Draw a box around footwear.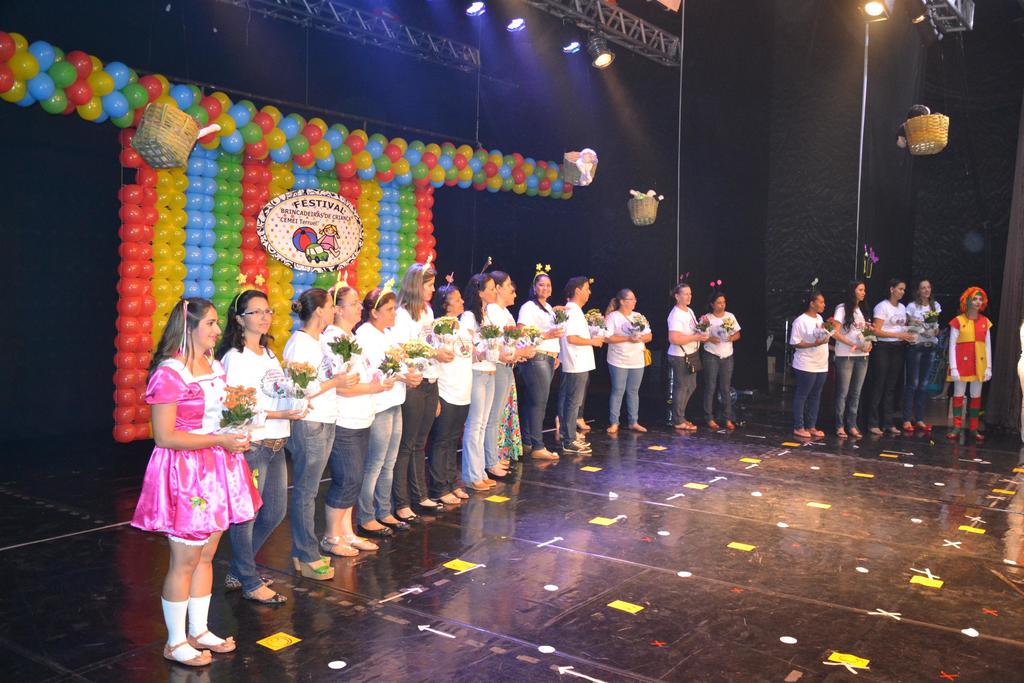
291 555 332 573.
